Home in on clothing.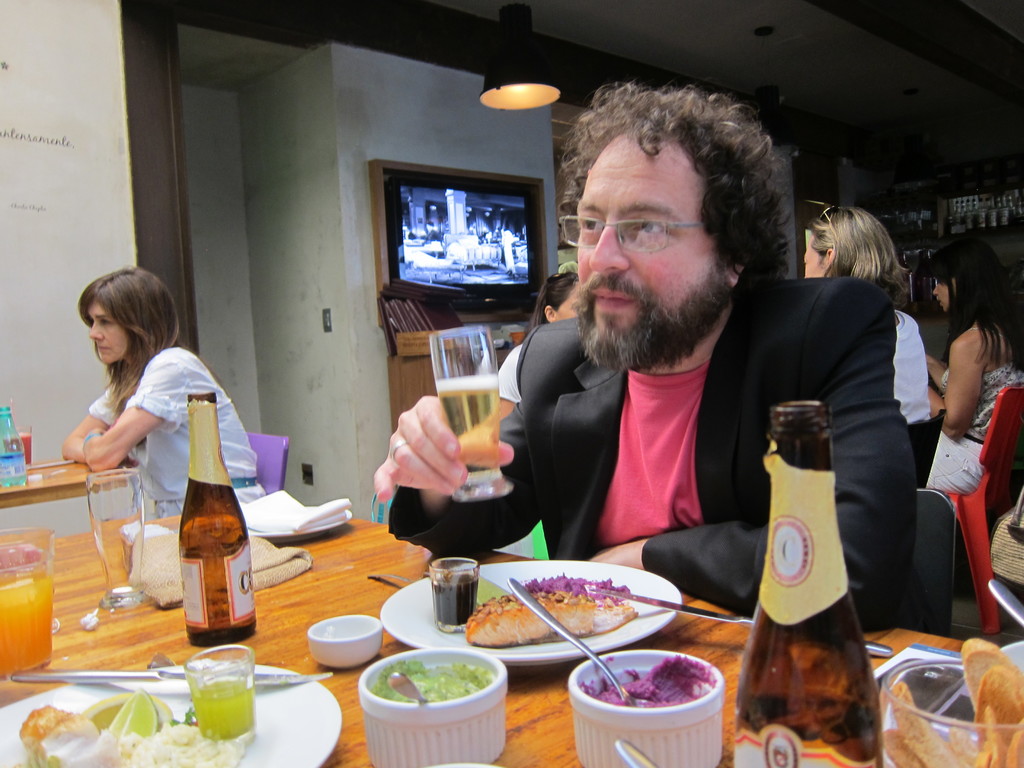
Homed in at crop(891, 296, 931, 434).
